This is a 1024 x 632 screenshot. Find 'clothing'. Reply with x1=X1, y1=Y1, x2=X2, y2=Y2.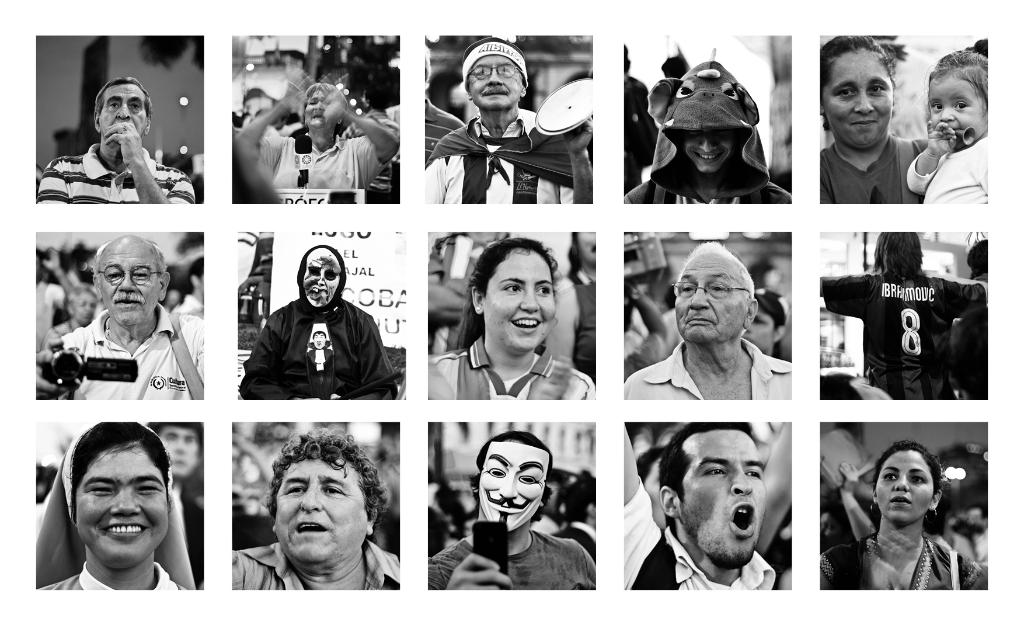
x1=817, y1=136, x2=924, y2=200.
